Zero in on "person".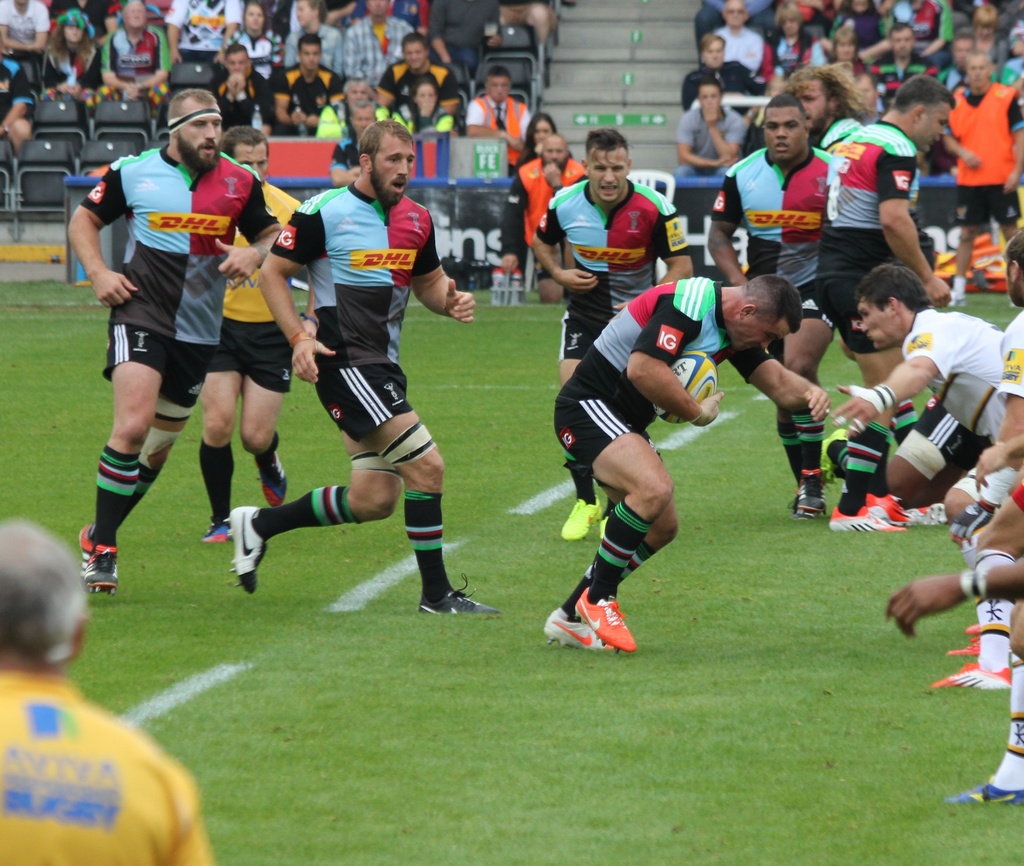
Zeroed in: (0,0,54,58).
